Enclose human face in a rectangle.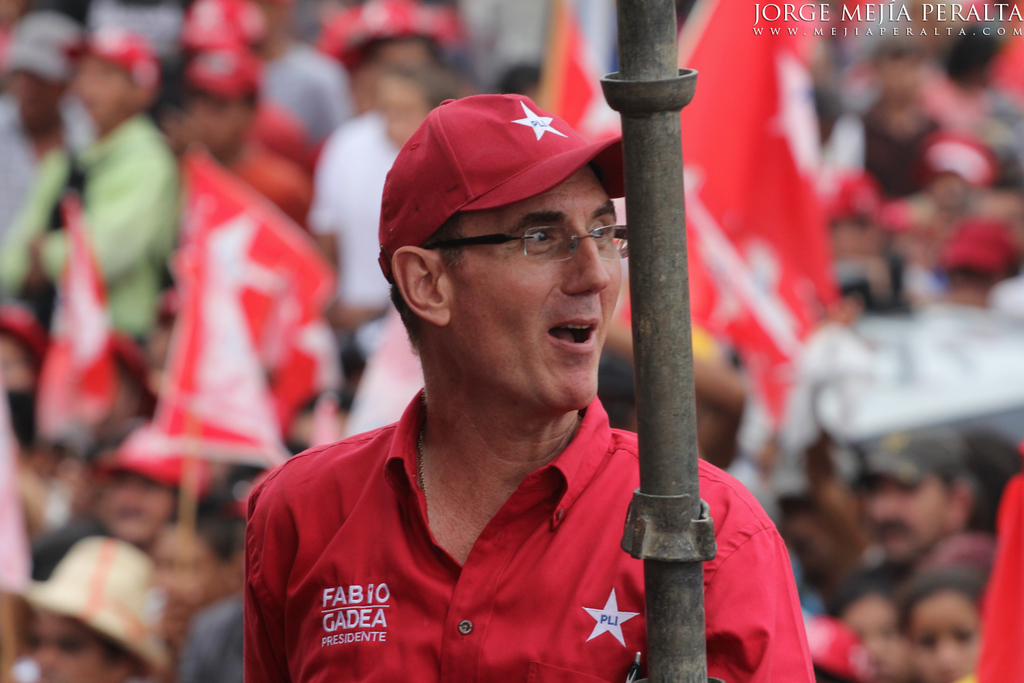
detection(33, 610, 111, 682).
